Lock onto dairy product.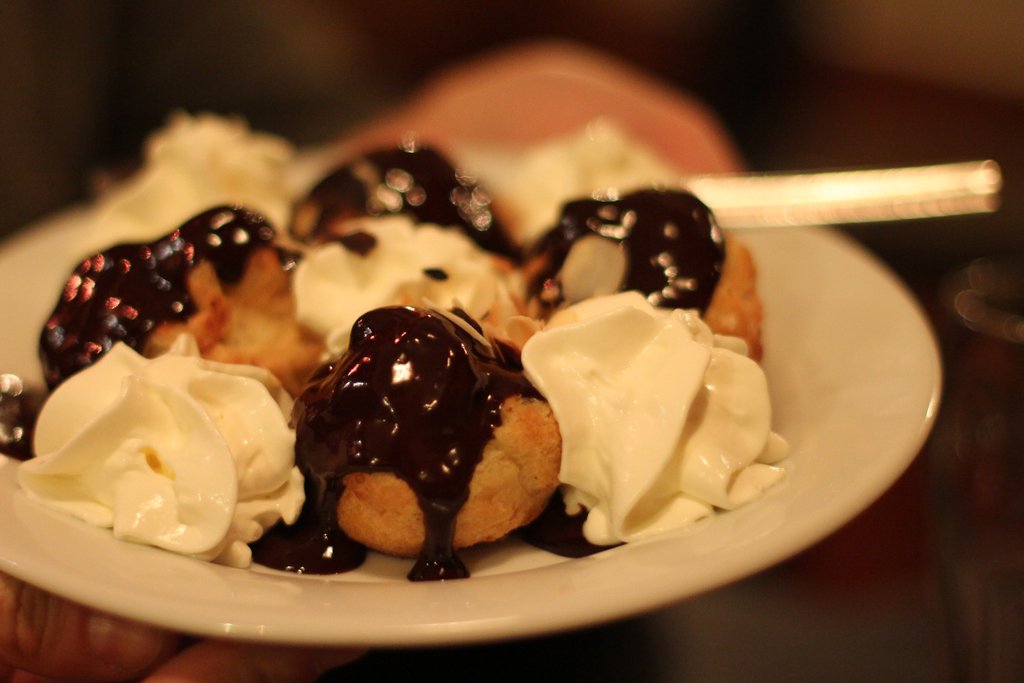
Locked: bbox(532, 185, 755, 329).
